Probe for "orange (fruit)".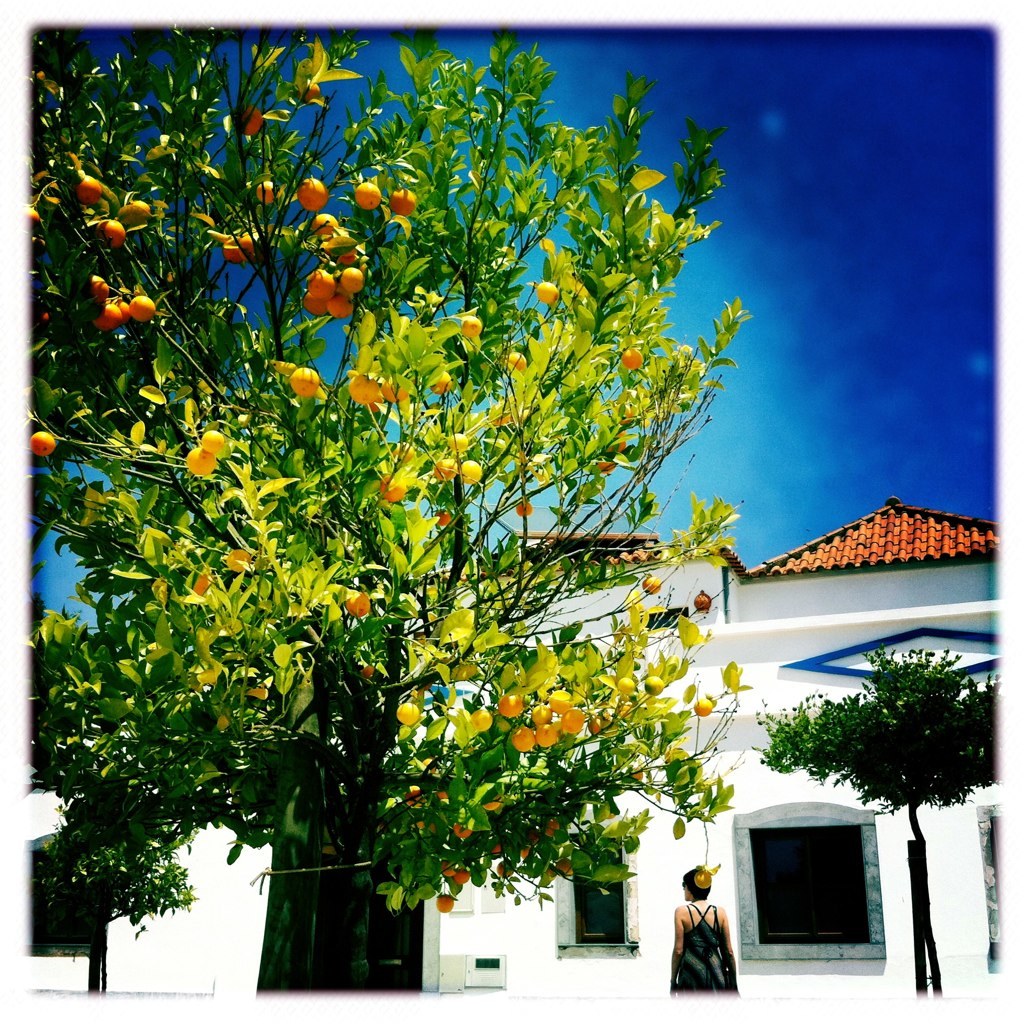
Probe result: BBox(105, 297, 121, 335).
